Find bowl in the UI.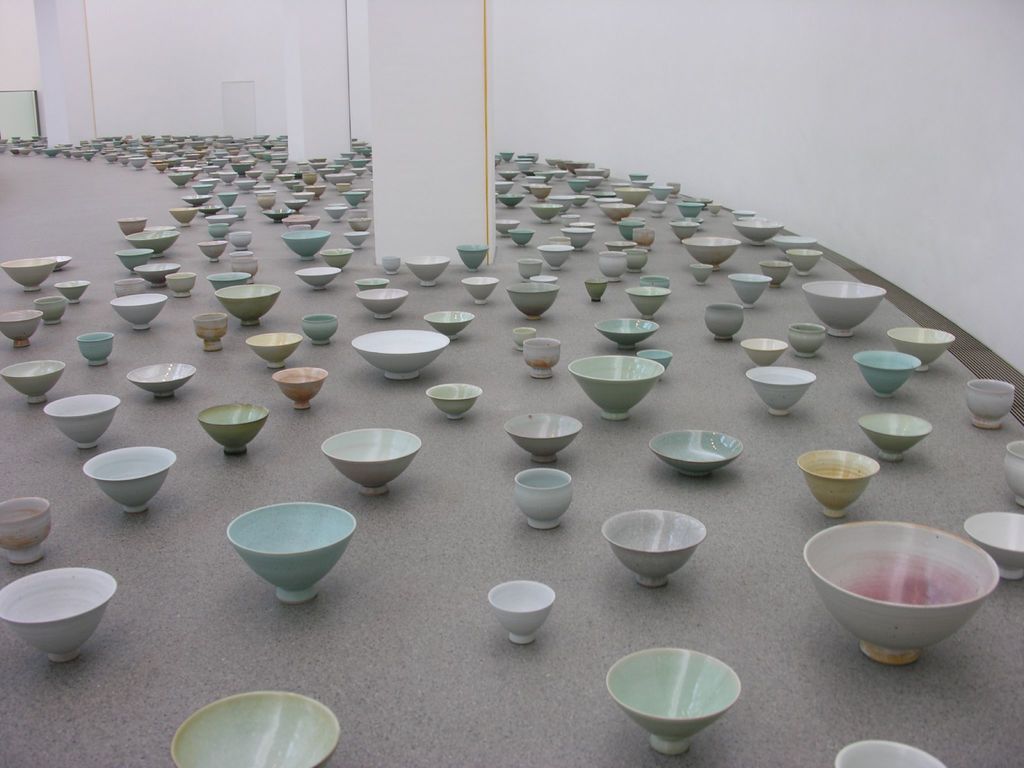
UI element at x1=705 y1=303 x2=743 y2=341.
